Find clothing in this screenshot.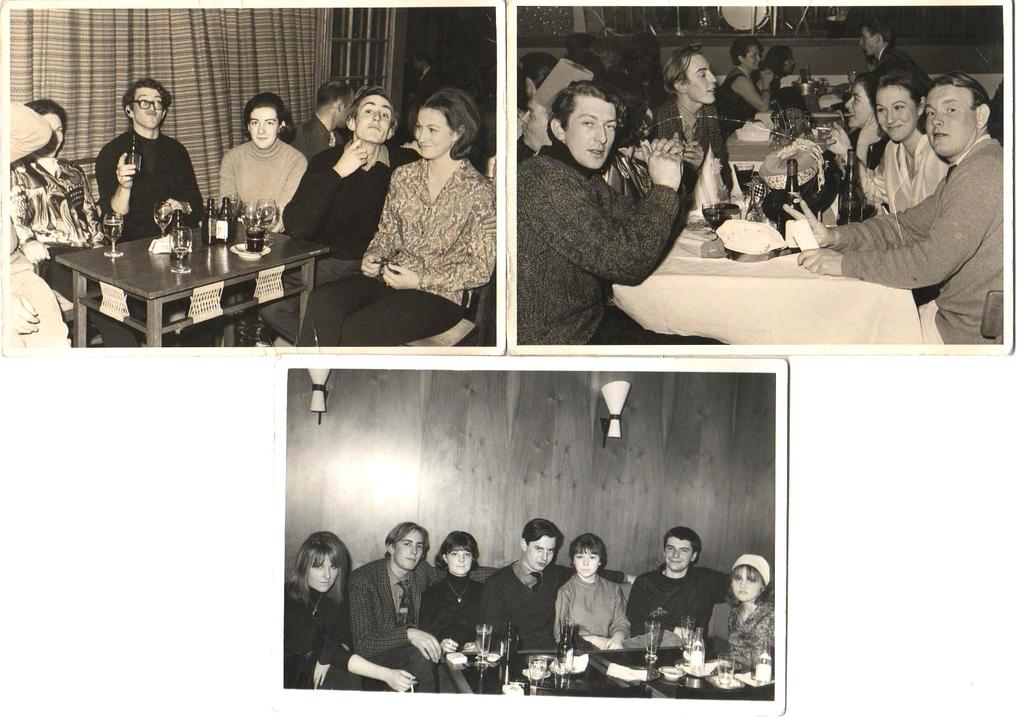
The bounding box for clothing is bbox(513, 142, 676, 350).
